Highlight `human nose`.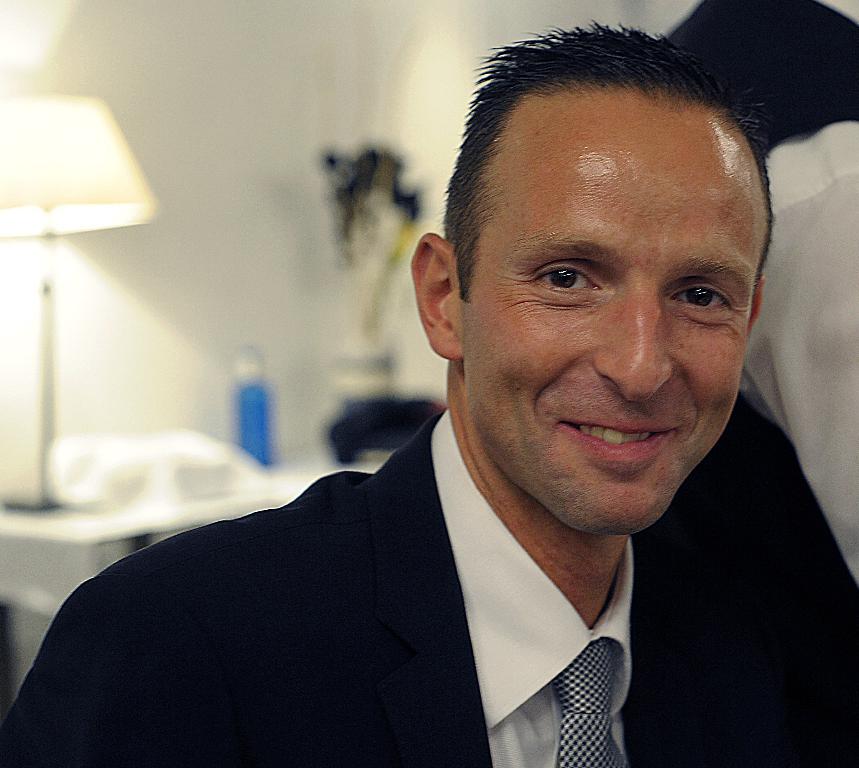
Highlighted region: (x1=589, y1=293, x2=672, y2=402).
